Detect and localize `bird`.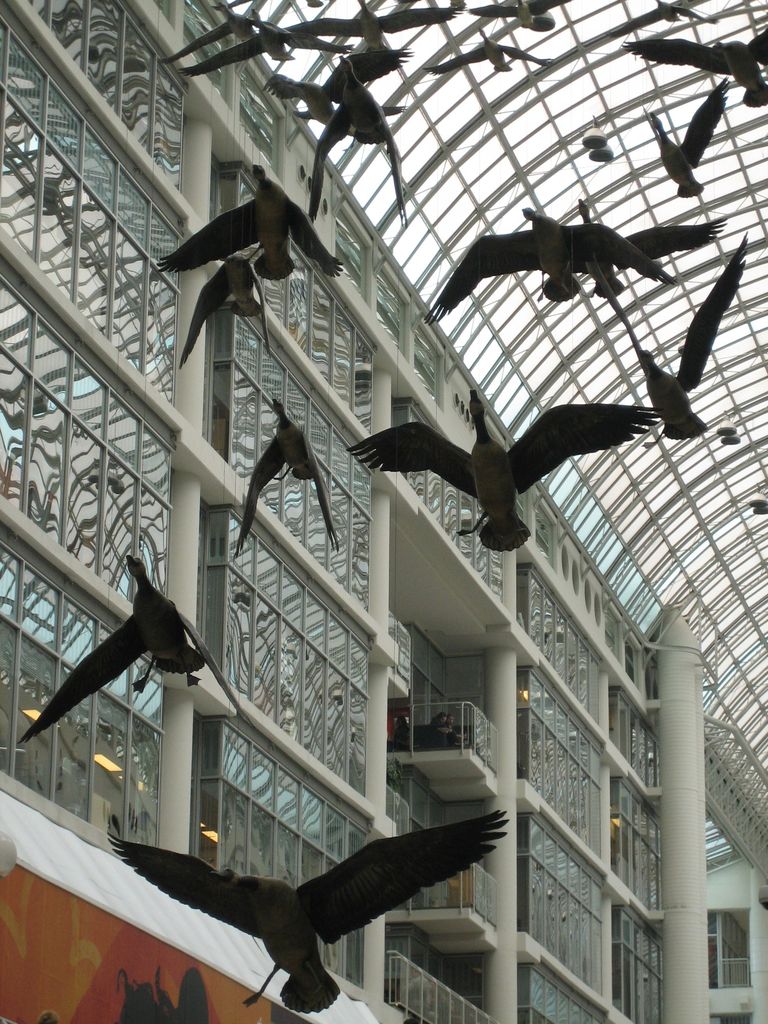
Localized at pyautogui.locateOnScreen(611, 35, 767, 104).
